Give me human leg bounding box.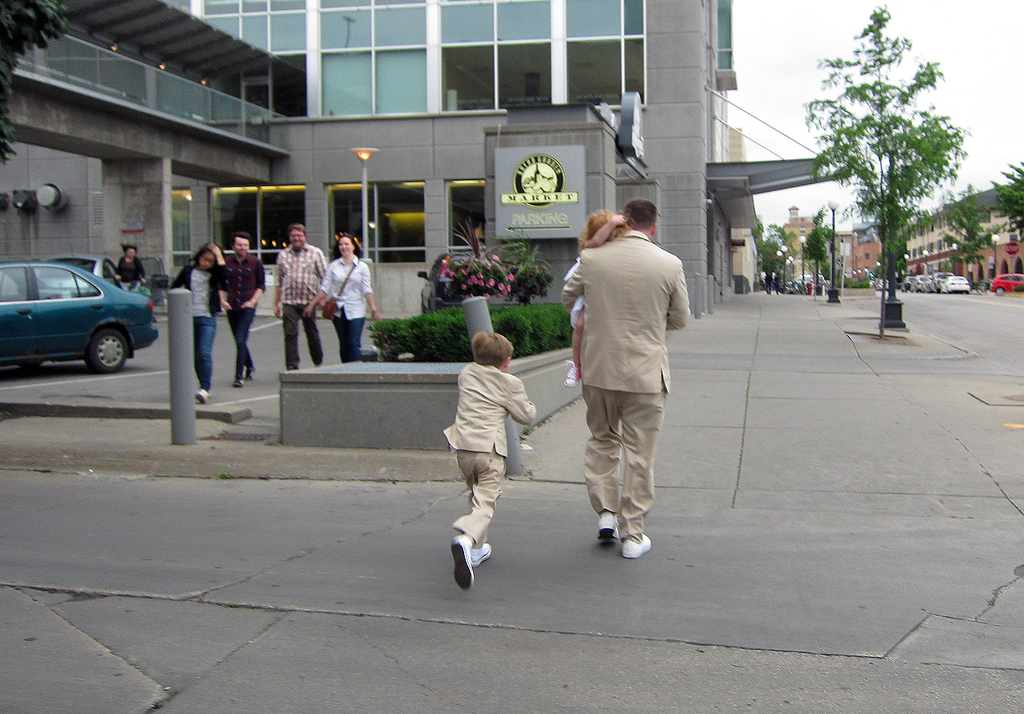
detection(232, 309, 250, 391).
